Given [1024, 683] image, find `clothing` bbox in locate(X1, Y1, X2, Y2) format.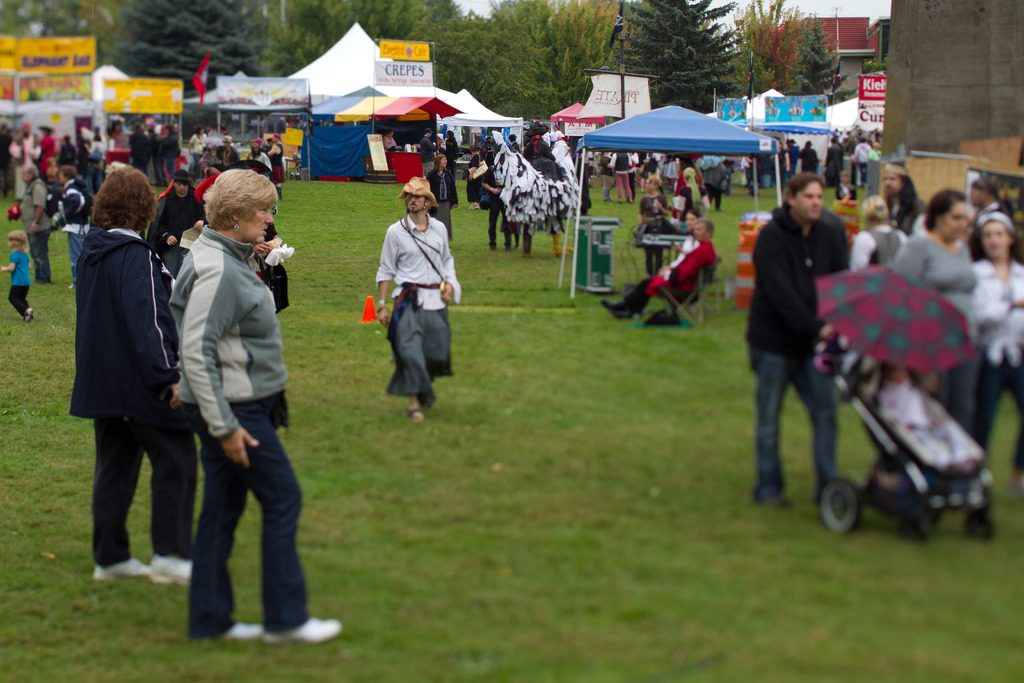
locate(900, 231, 995, 425).
